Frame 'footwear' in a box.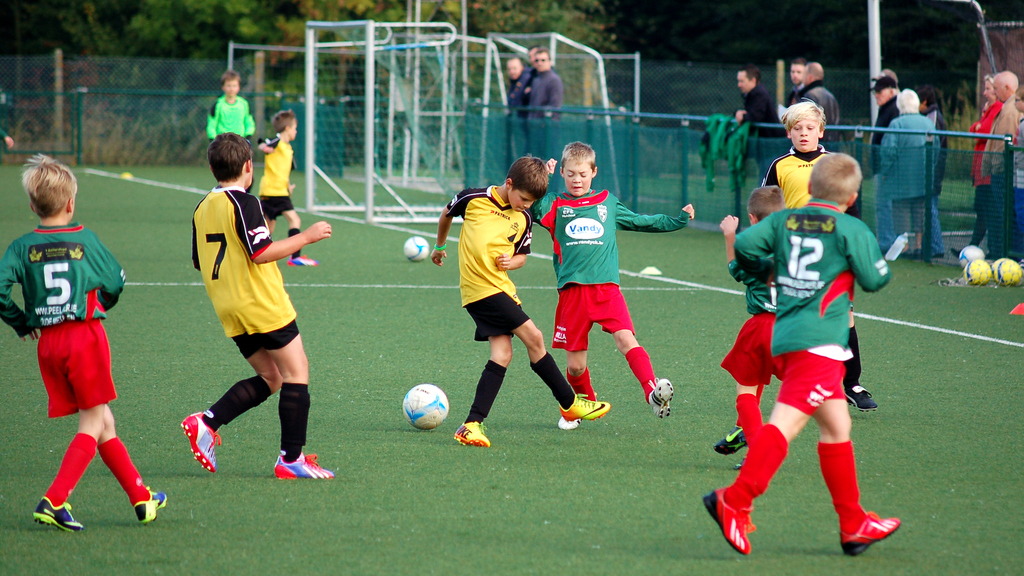
[x1=911, y1=252, x2=927, y2=264].
